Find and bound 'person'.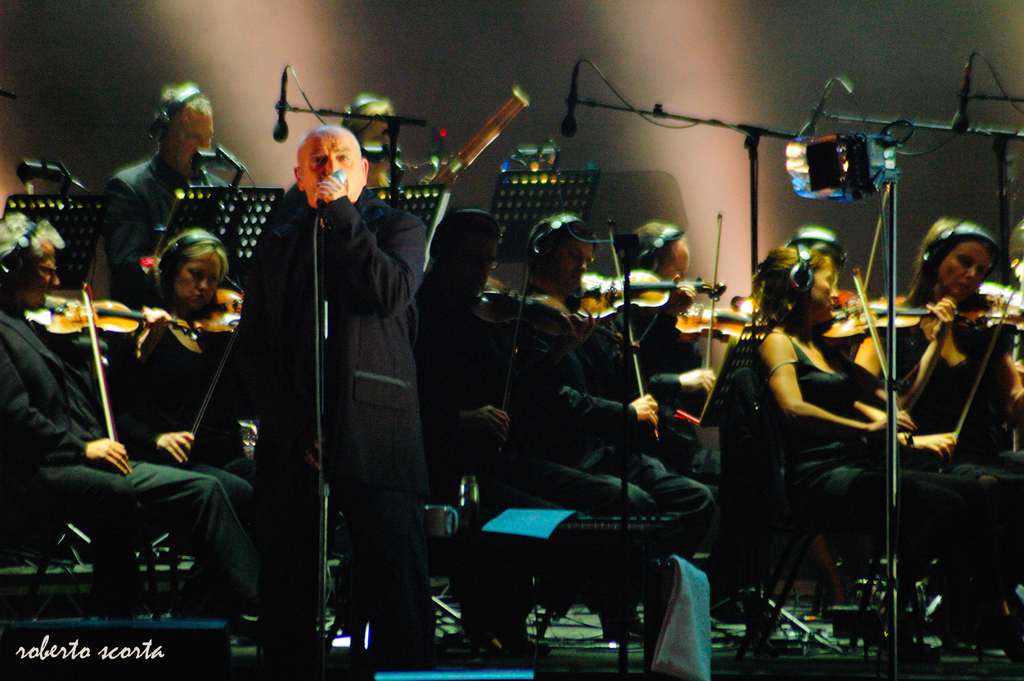
Bound: bbox=(107, 224, 246, 469).
